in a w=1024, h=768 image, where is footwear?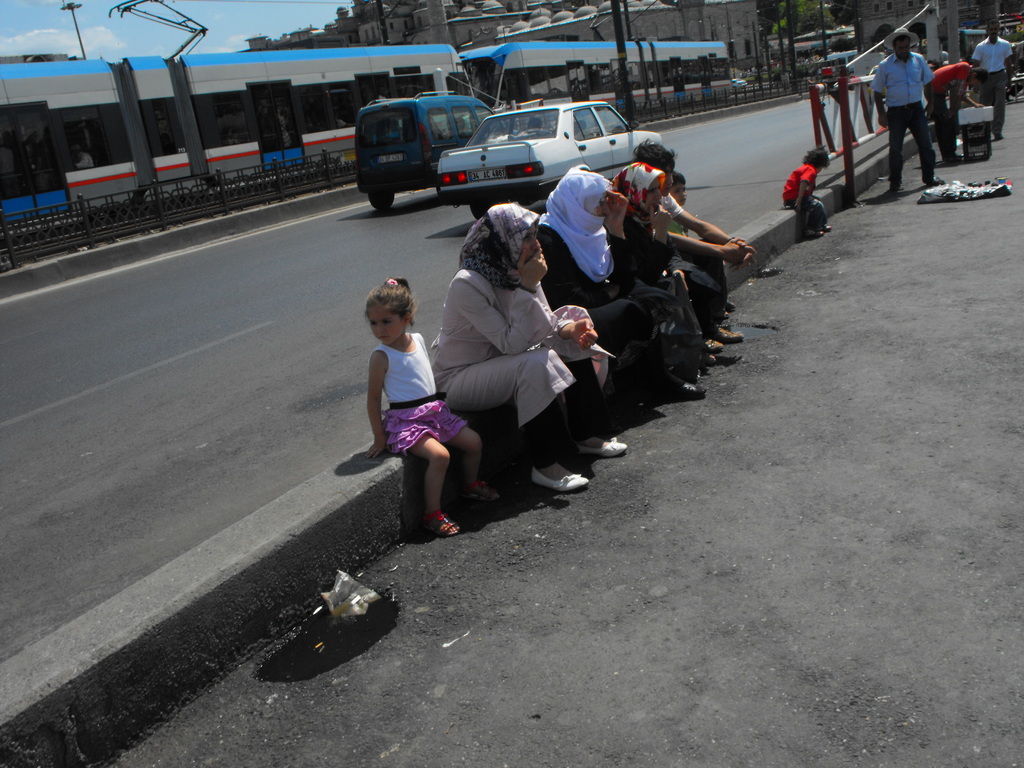
box(650, 374, 704, 397).
